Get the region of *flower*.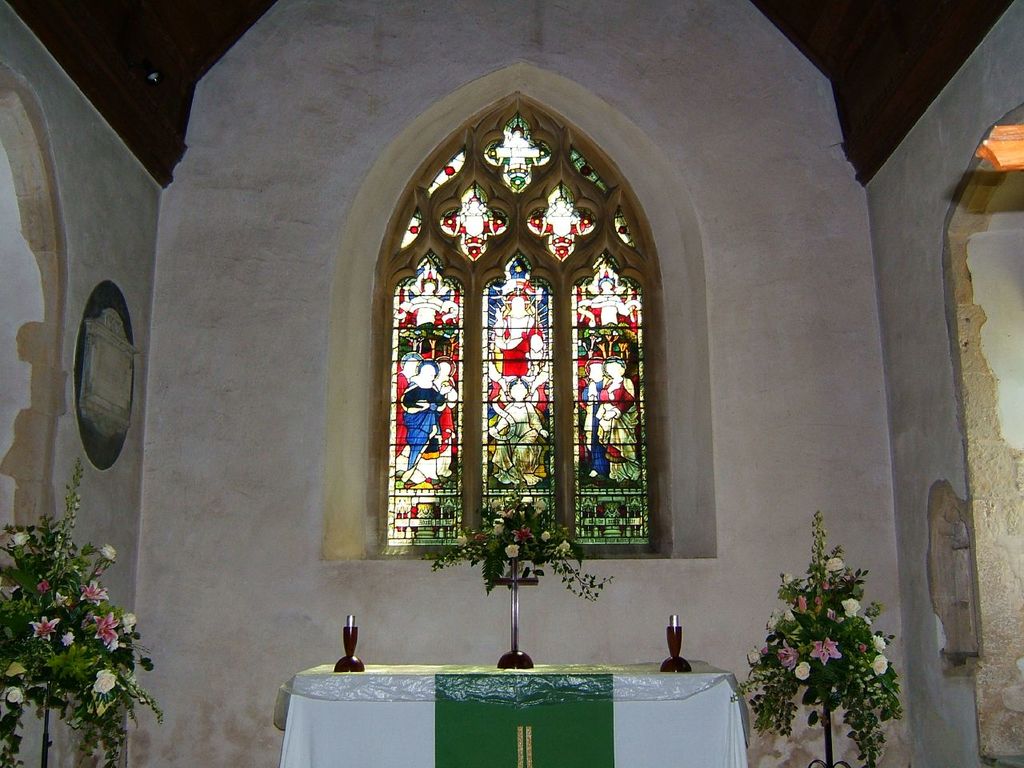
bbox=[873, 634, 887, 652].
